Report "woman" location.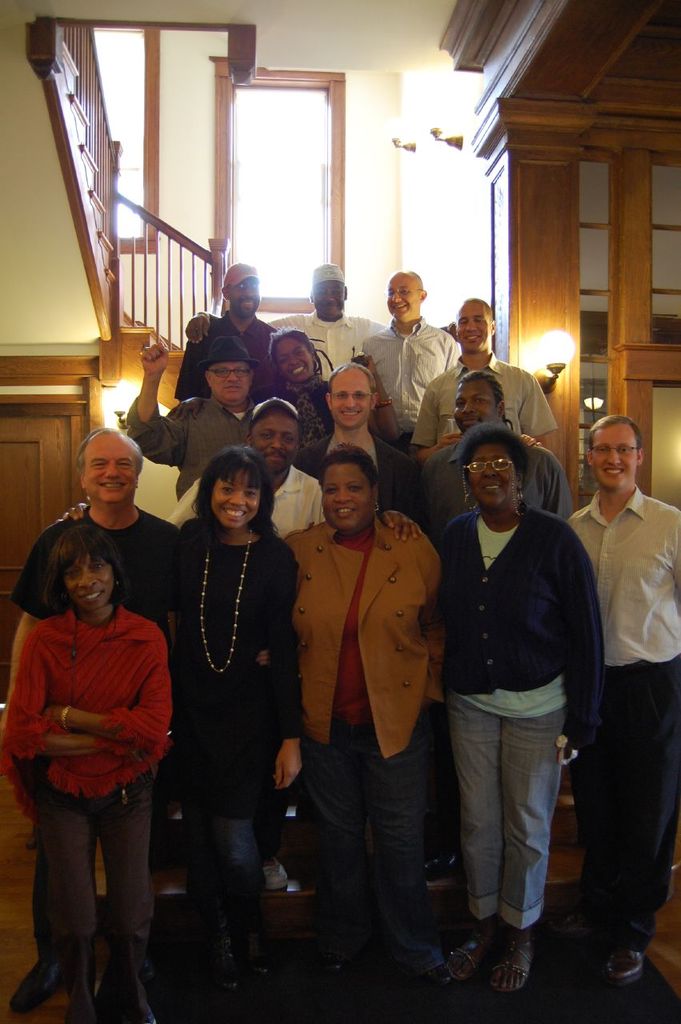
Report: bbox=[266, 323, 336, 471].
